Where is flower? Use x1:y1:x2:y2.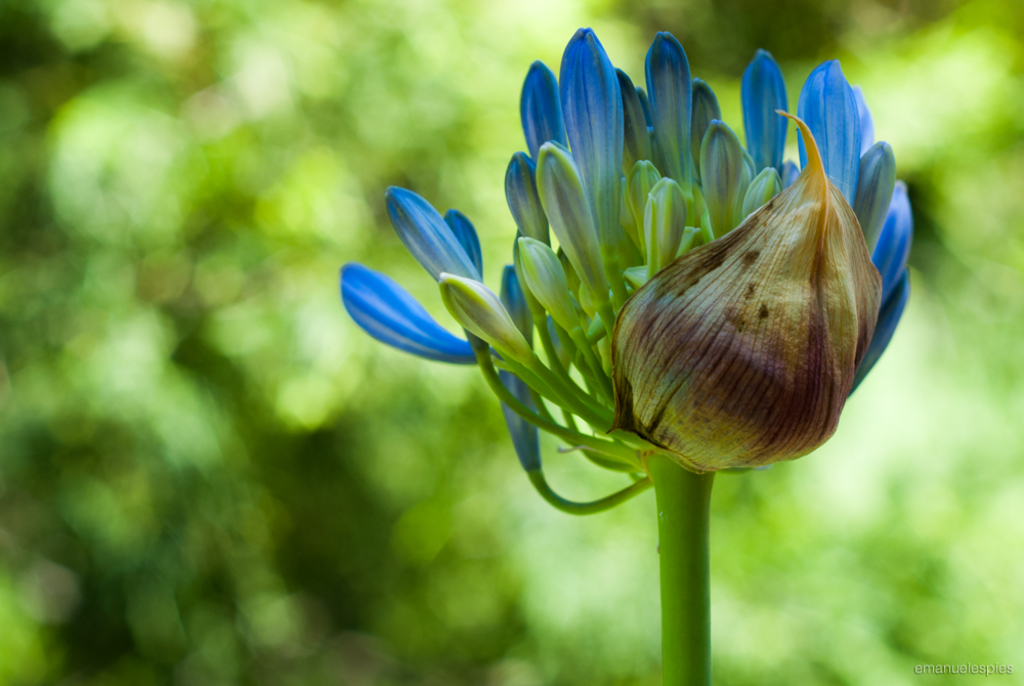
401:25:914:518.
